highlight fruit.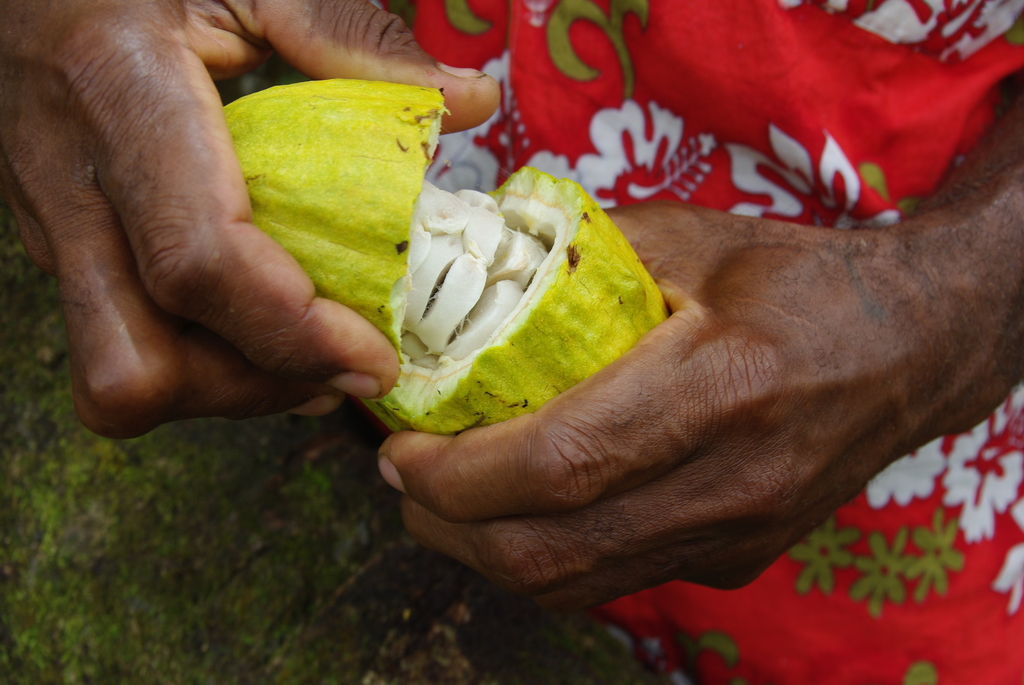
Highlighted region: bbox=(212, 98, 671, 436).
